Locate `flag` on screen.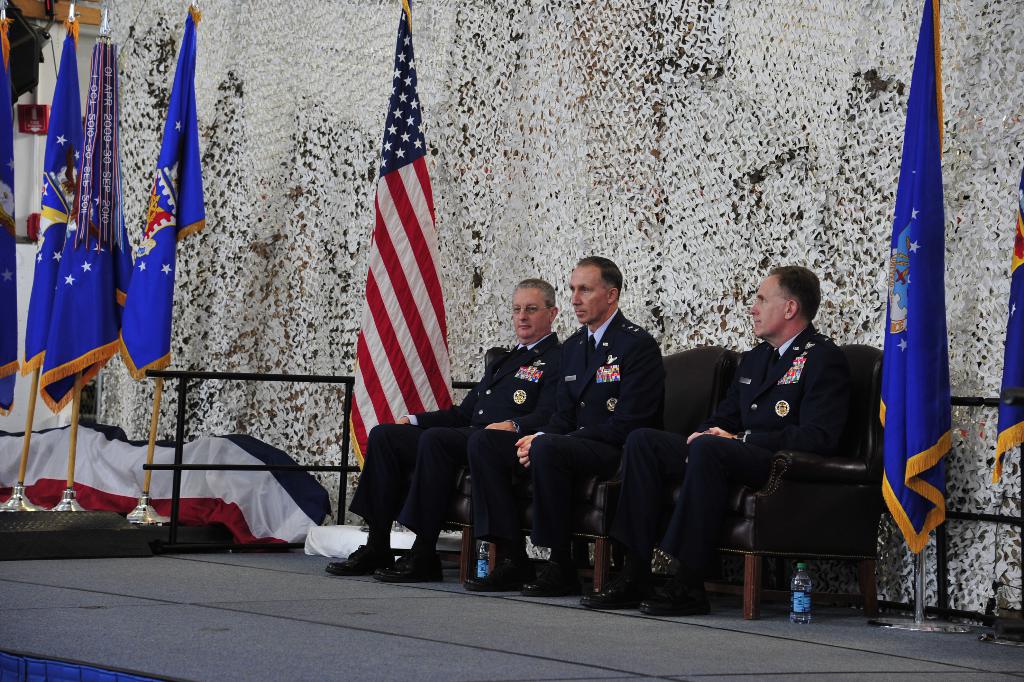
On screen at (x1=120, y1=9, x2=213, y2=387).
